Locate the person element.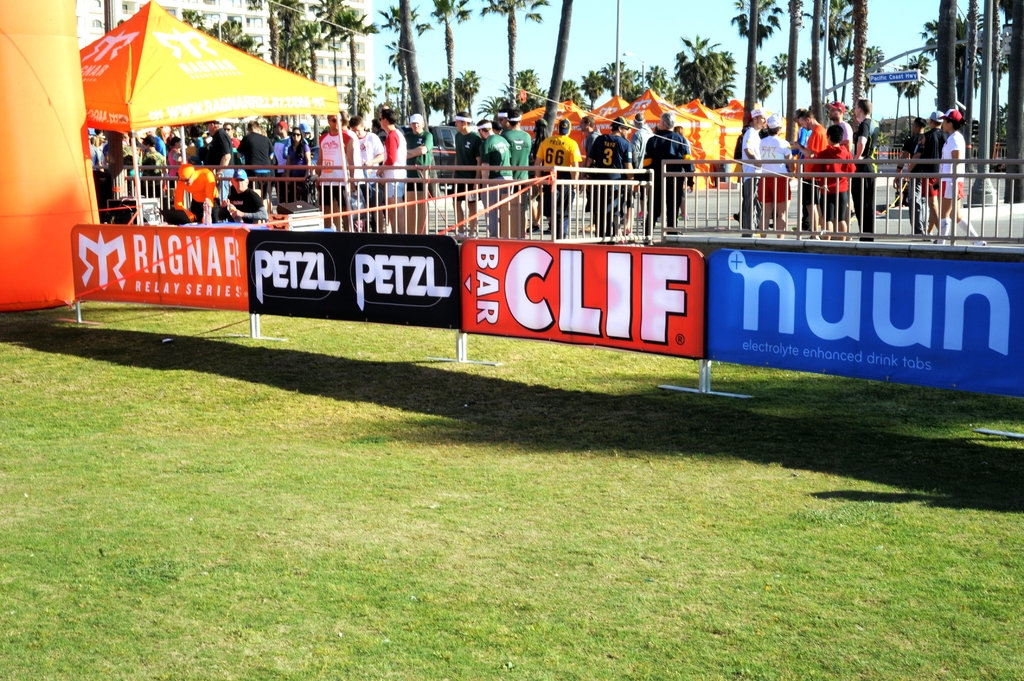
Element bbox: <box>286,125,305,196</box>.
